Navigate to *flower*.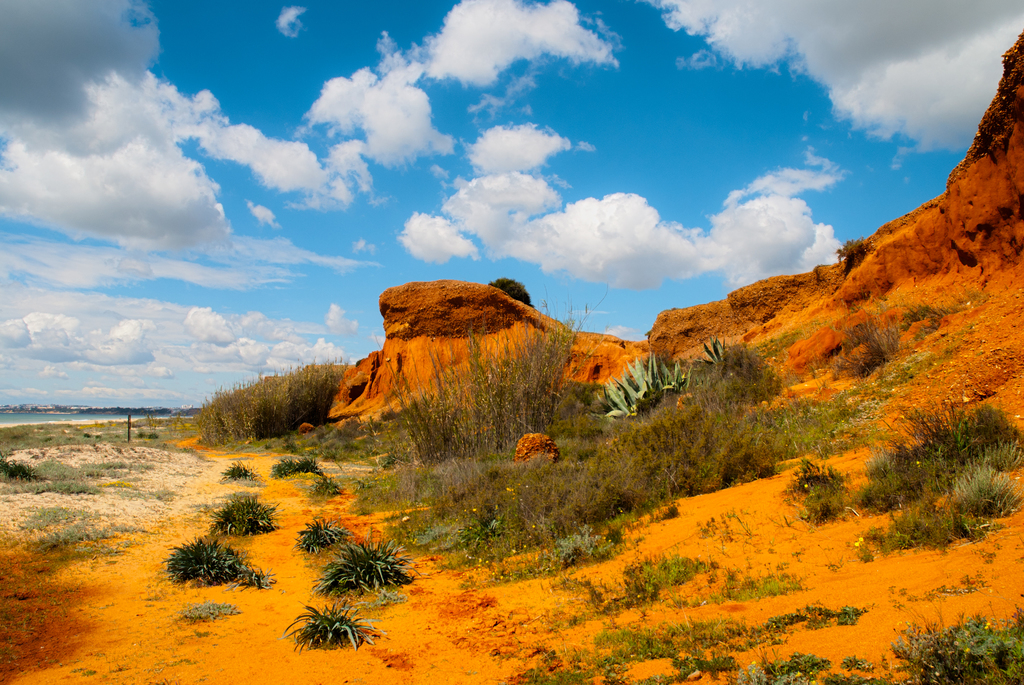
Navigation target: <bbox>503, 484, 515, 494</bbox>.
